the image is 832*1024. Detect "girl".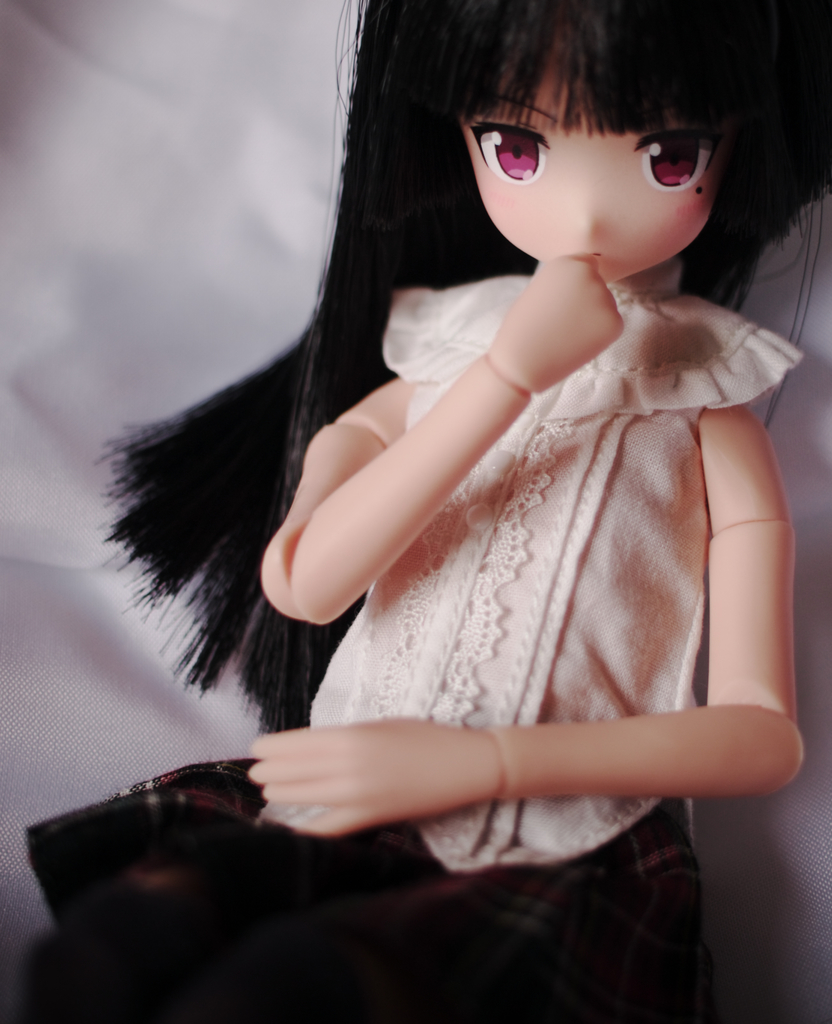
Detection: left=18, top=3, right=831, bottom=1022.
